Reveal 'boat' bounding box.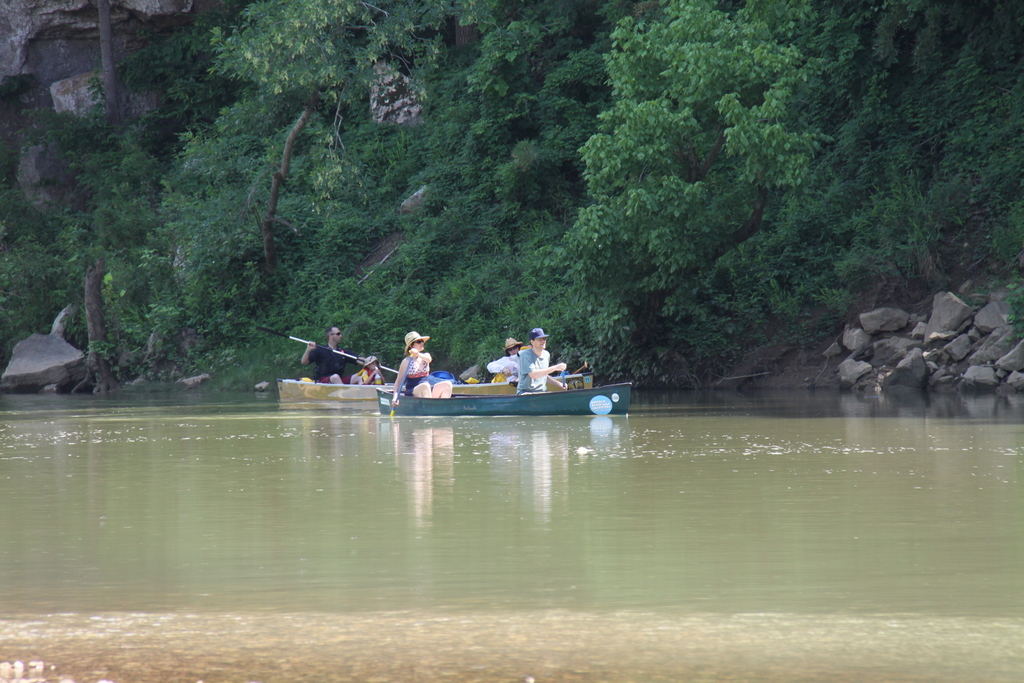
Revealed: box(375, 378, 635, 419).
